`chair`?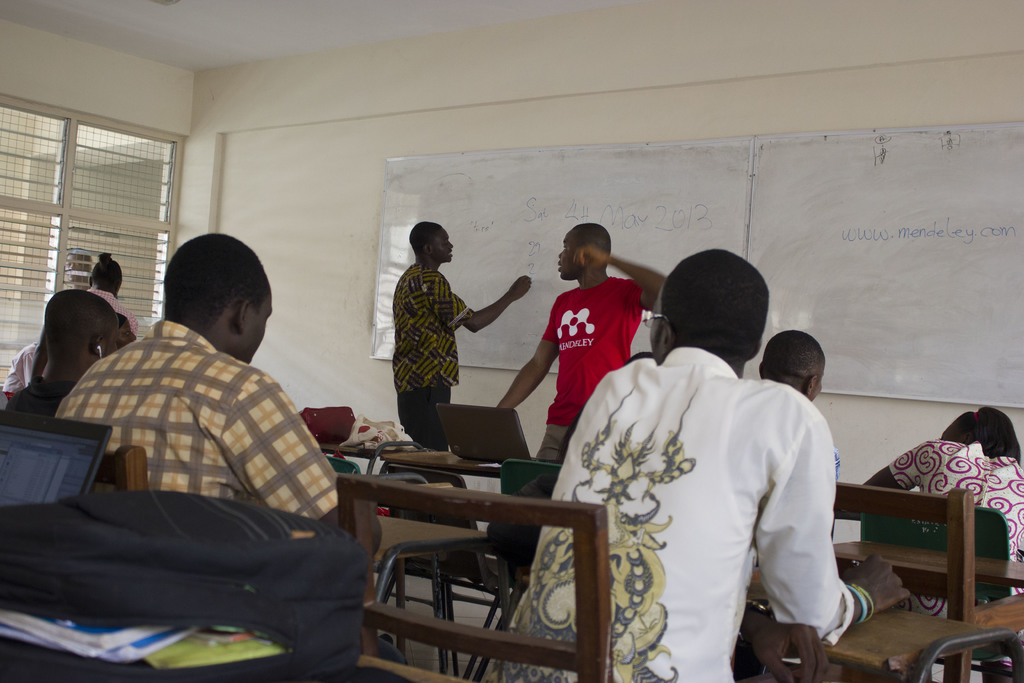
rect(864, 506, 1018, 682)
